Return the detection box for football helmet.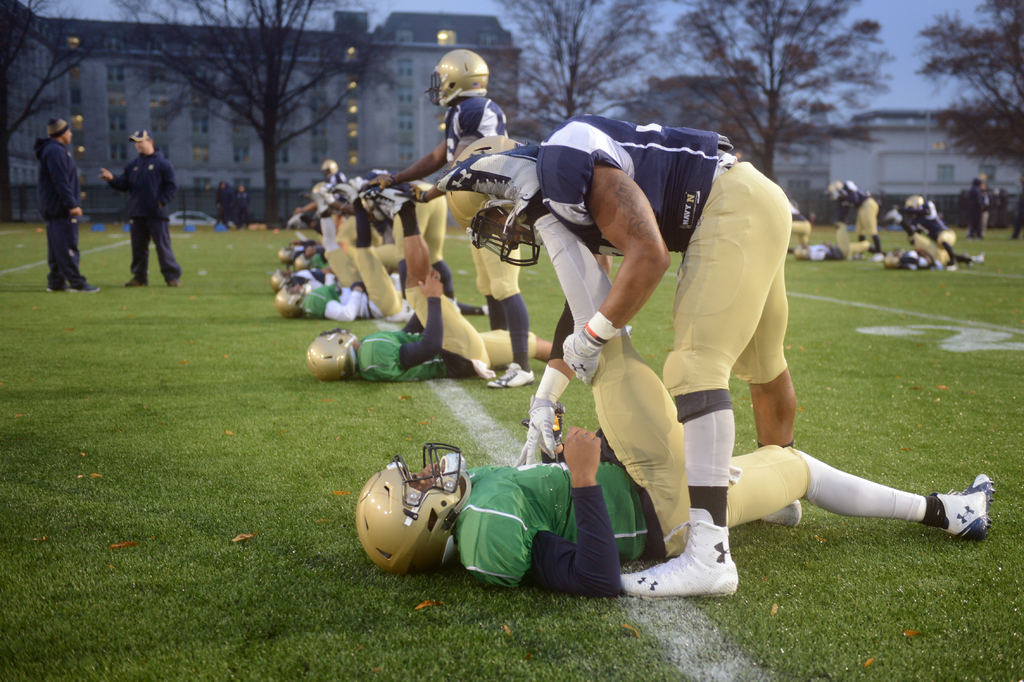
826/179/844/202.
